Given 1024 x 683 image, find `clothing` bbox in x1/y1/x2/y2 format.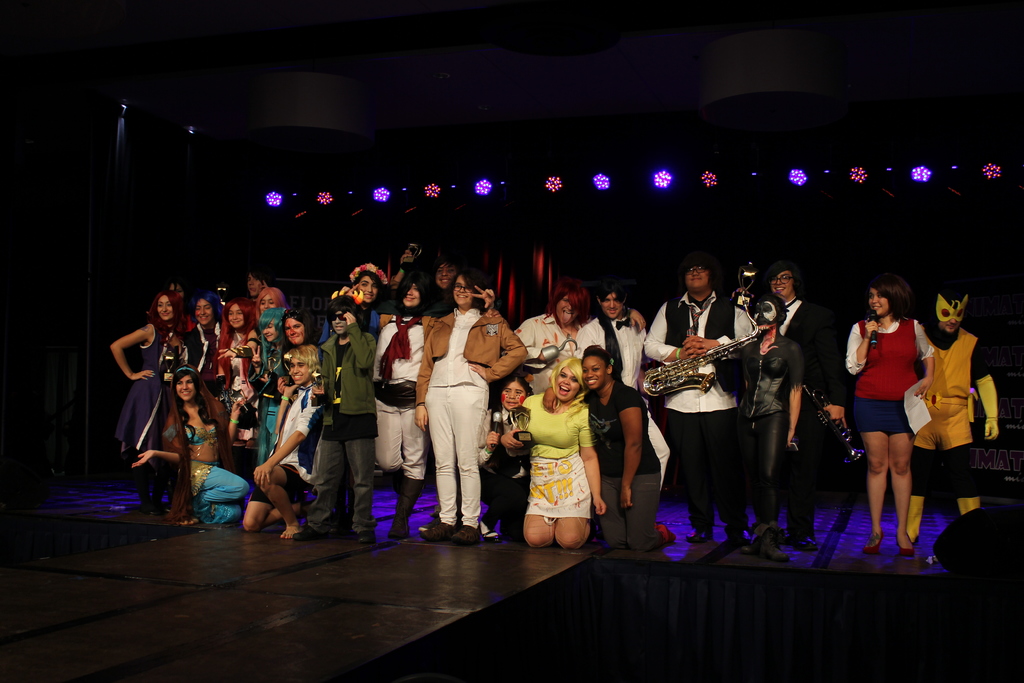
115/318/173/484.
